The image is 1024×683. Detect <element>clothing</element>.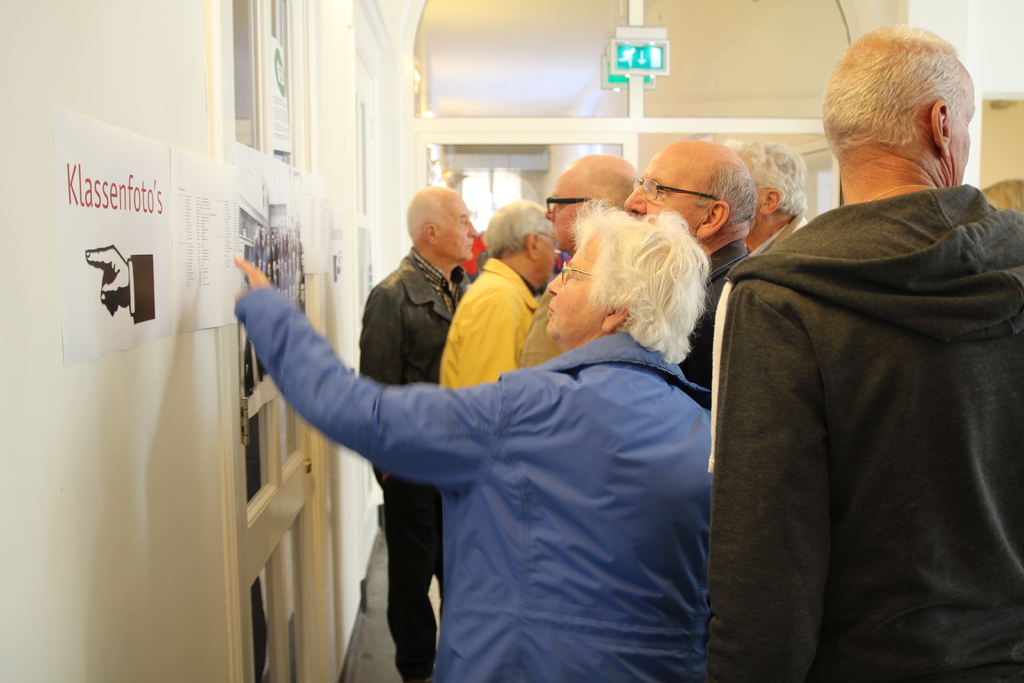
Detection: <bbox>351, 245, 477, 677</bbox>.
